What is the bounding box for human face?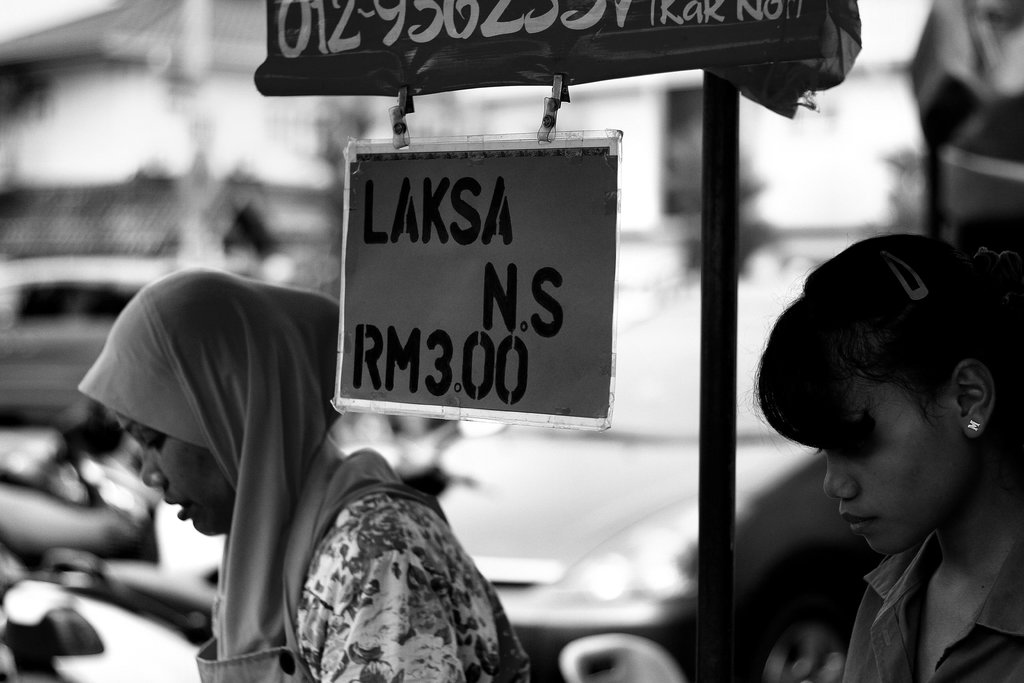
pyautogui.locateOnScreen(810, 359, 975, 561).
